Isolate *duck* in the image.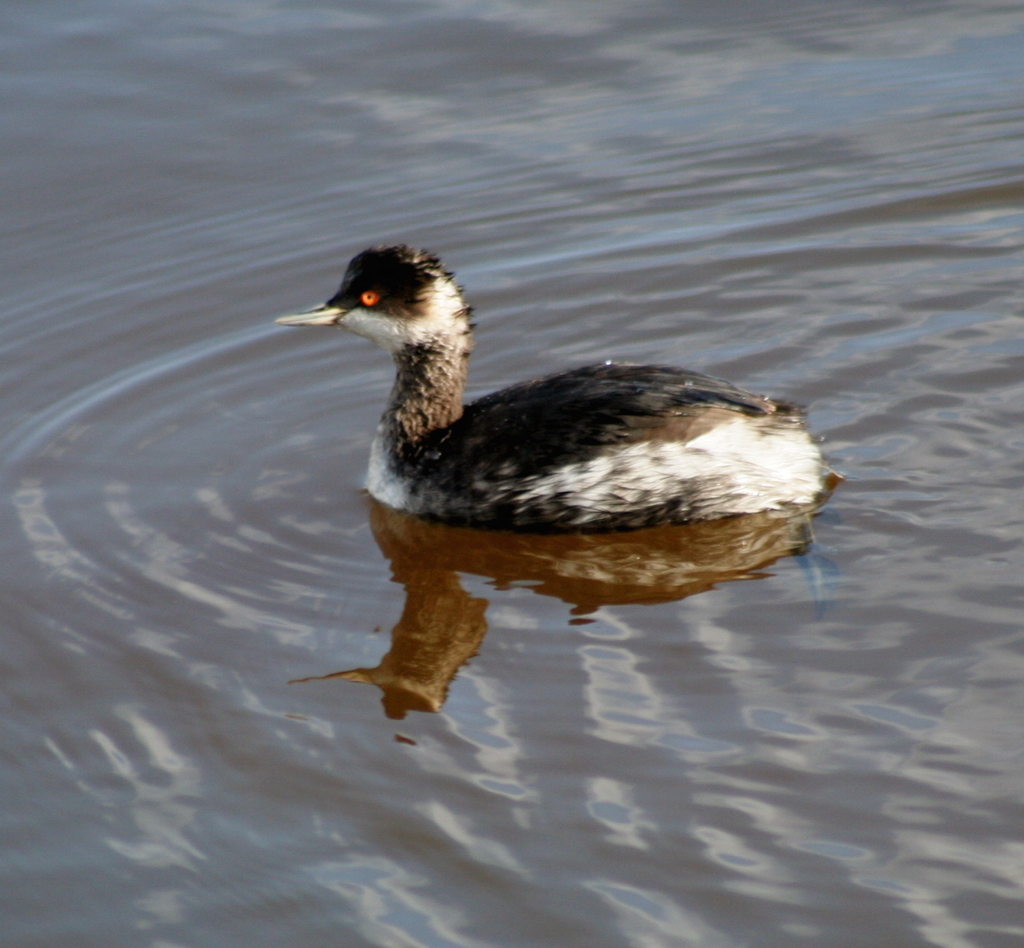
Isolated region: l=275, t=240, r=832, b=562.
